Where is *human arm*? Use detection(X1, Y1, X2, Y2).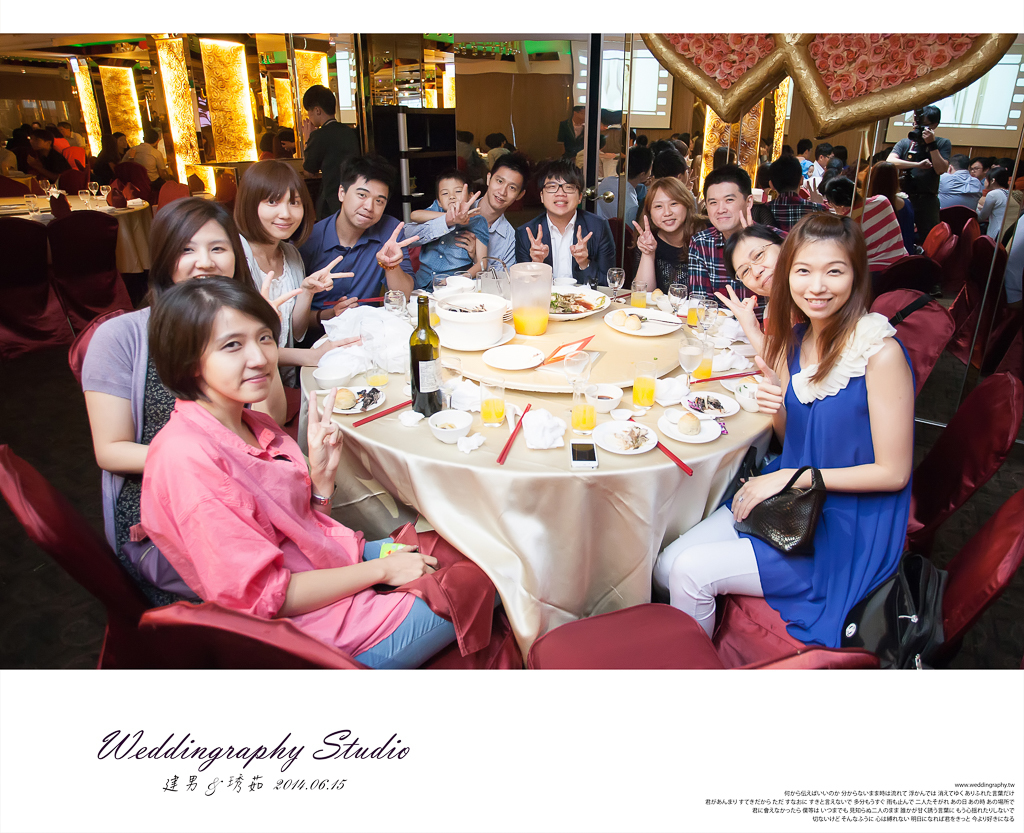
detection(450, 235, 493, 282).
